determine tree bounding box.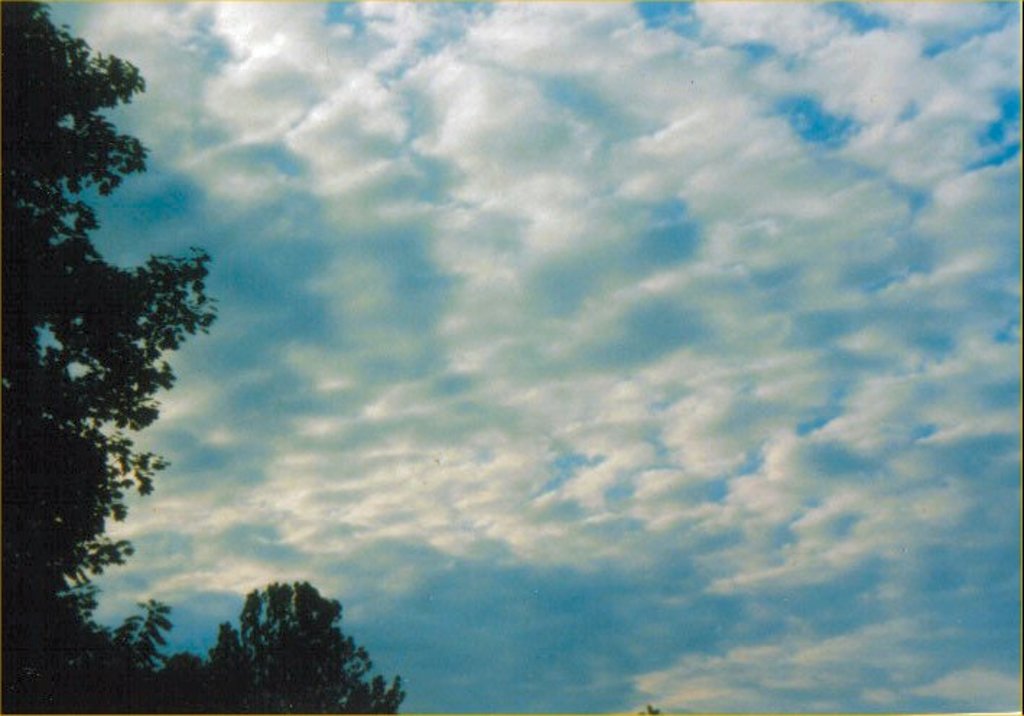
Determined: bbox(0, 0, 214, 700).
